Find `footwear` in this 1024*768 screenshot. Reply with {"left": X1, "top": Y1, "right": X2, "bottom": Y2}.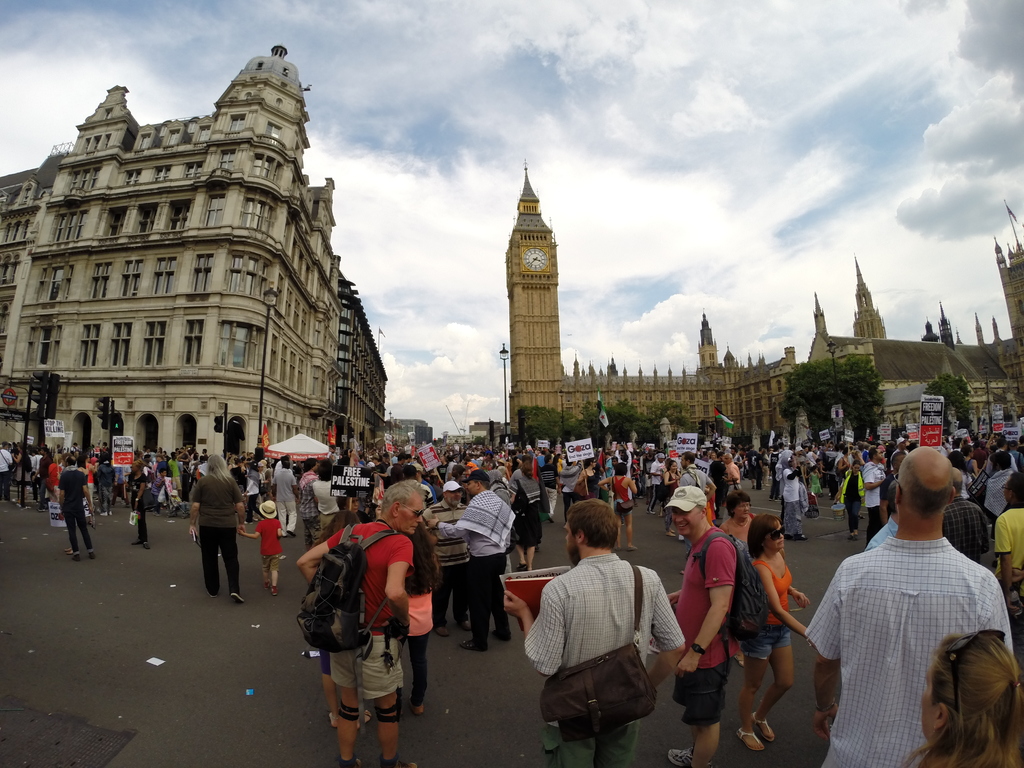
{"left": 493, "top": 627, "right": 515, "bottom": 641}.
